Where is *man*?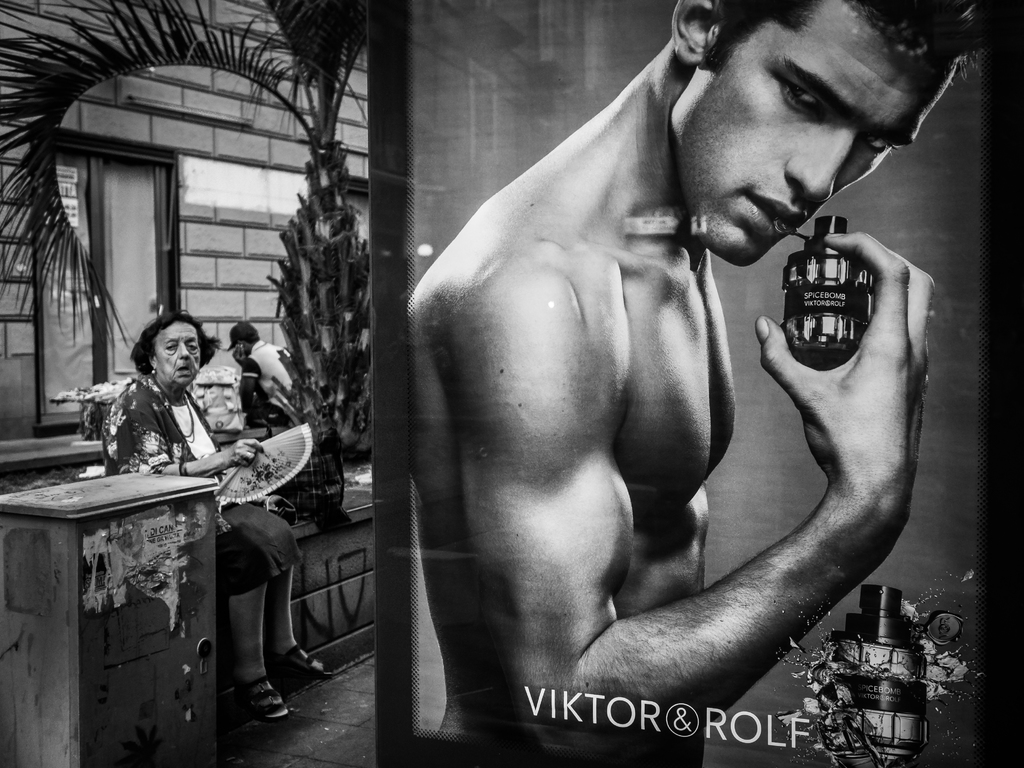
400,0,1011,767.
